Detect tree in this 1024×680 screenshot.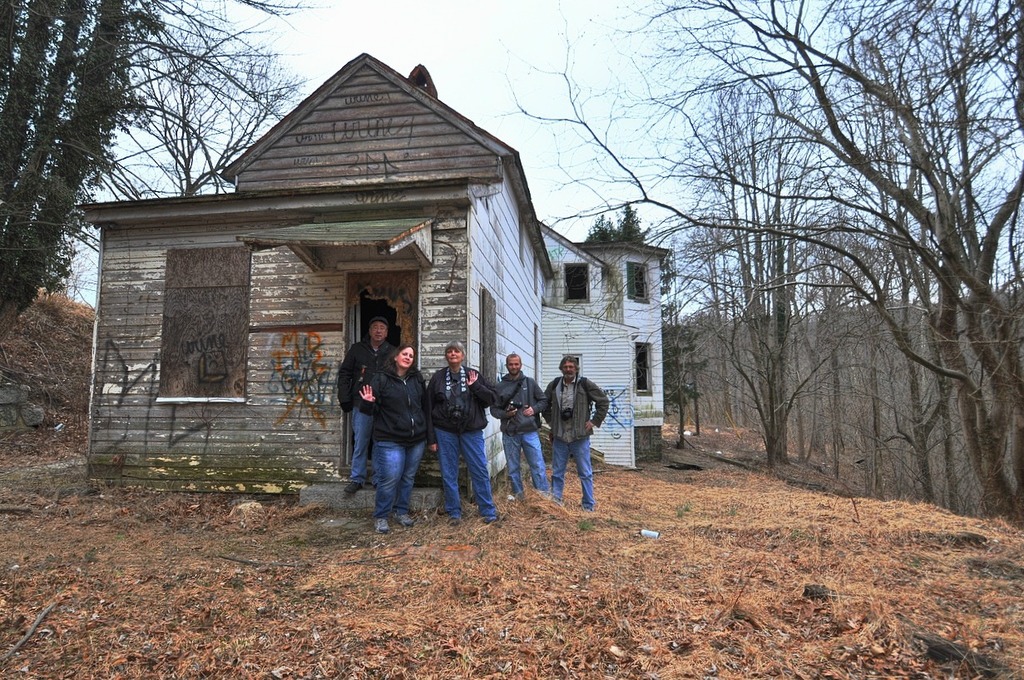
Detection: 660, 310, 705, 440.
